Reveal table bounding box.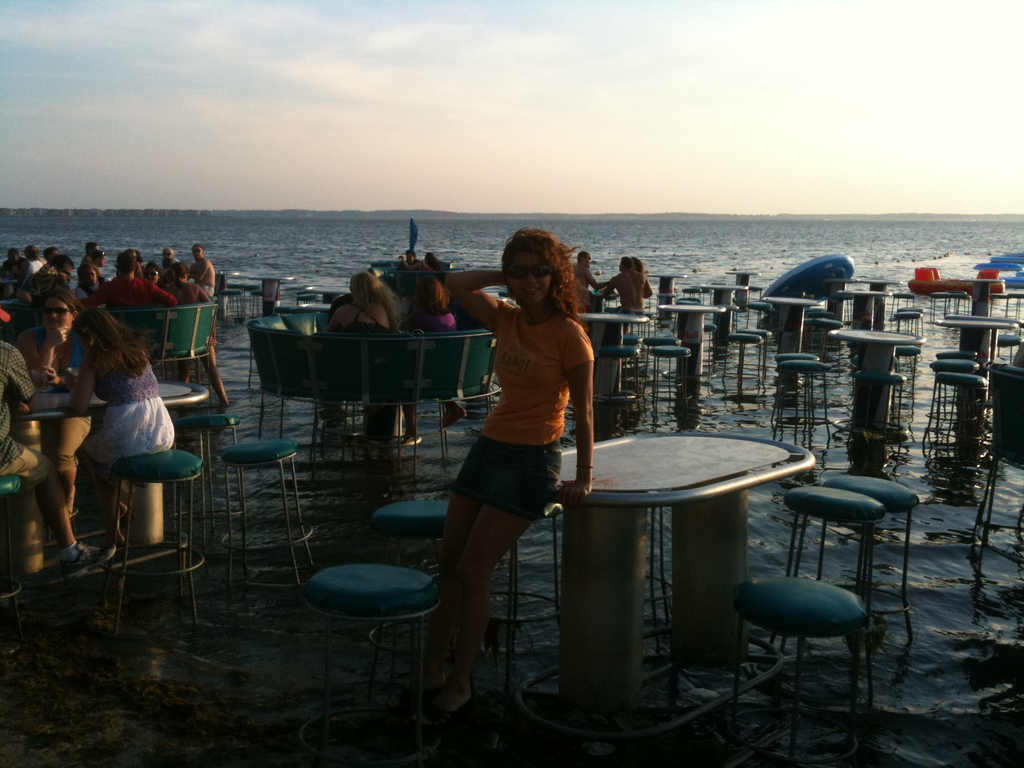
Revealed: region(934, 319, 1017, 383).
